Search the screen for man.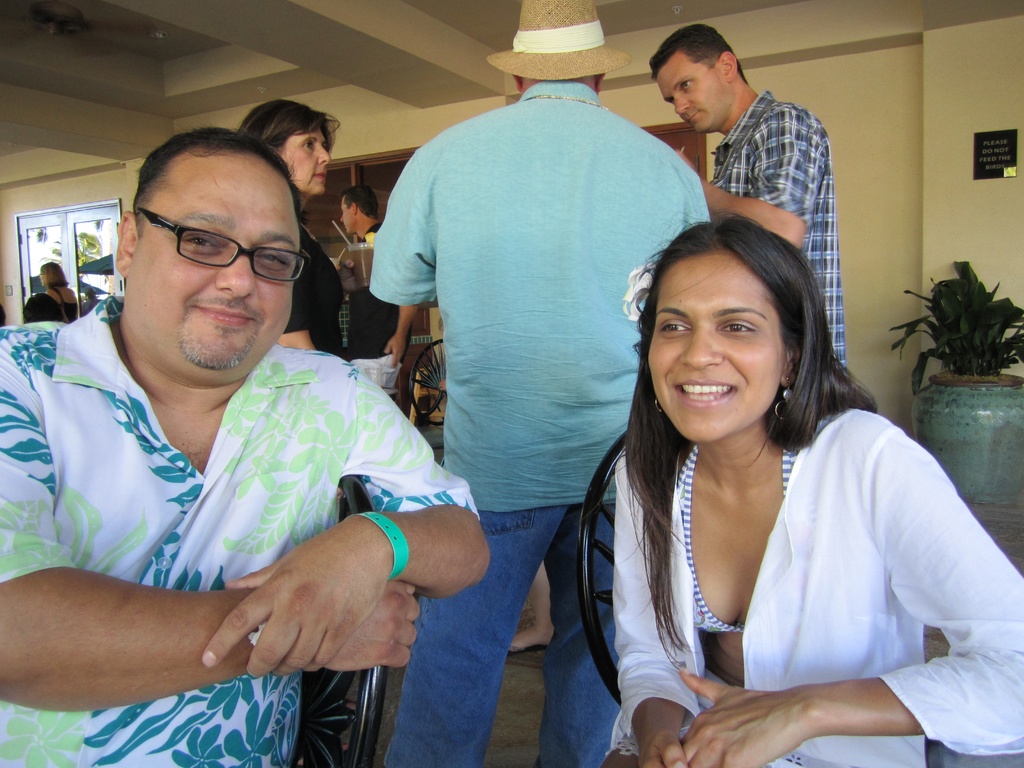
Found at (0,121,490,767).
